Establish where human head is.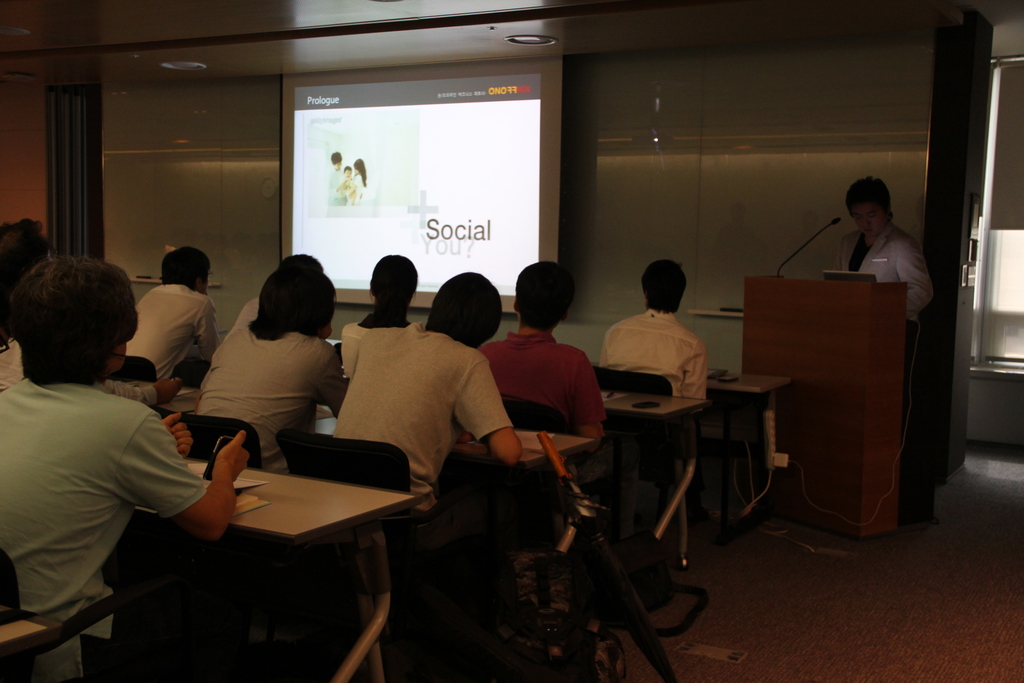
Established at {"x1": 514, "y1": 262, "x2": 576, "y2": 331}.
